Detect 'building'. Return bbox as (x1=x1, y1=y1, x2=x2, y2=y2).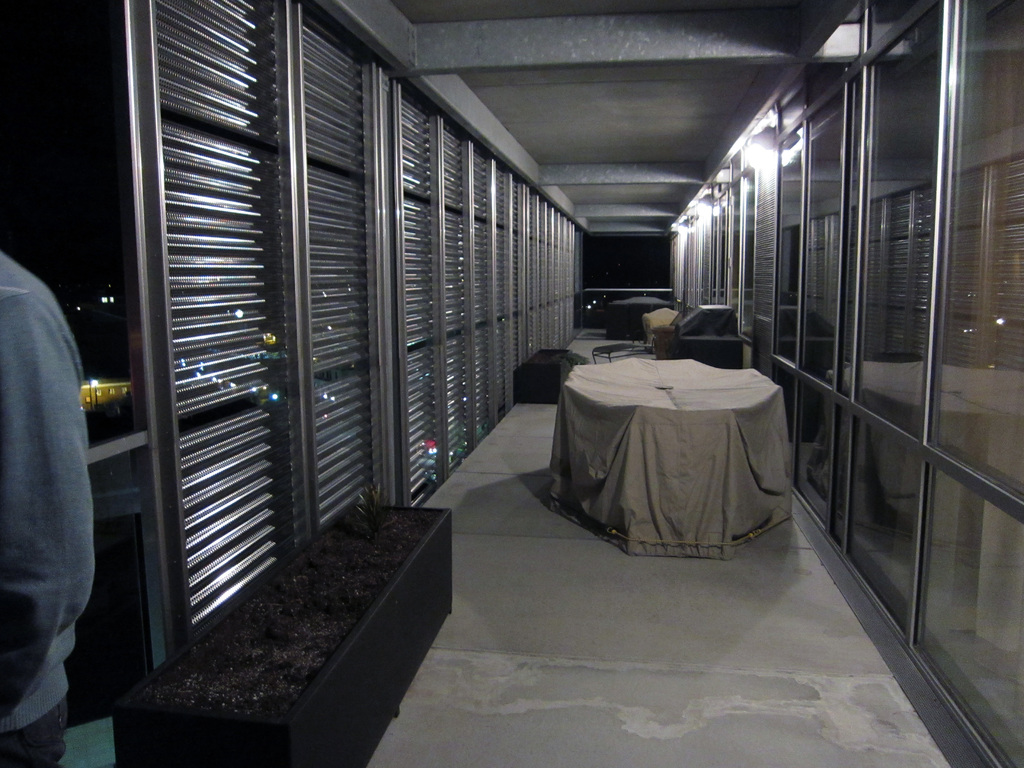
(x1=0, y1=0, x2=1023, y2=767).
